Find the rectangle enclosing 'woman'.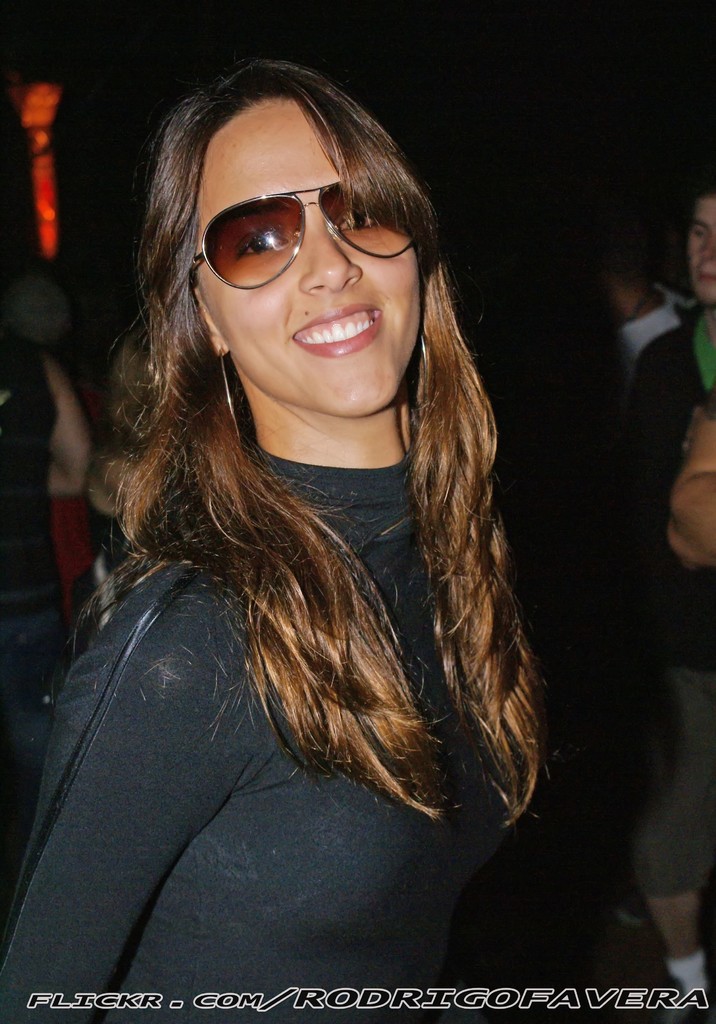
left=18, top=52, right=605, bottom=992.
